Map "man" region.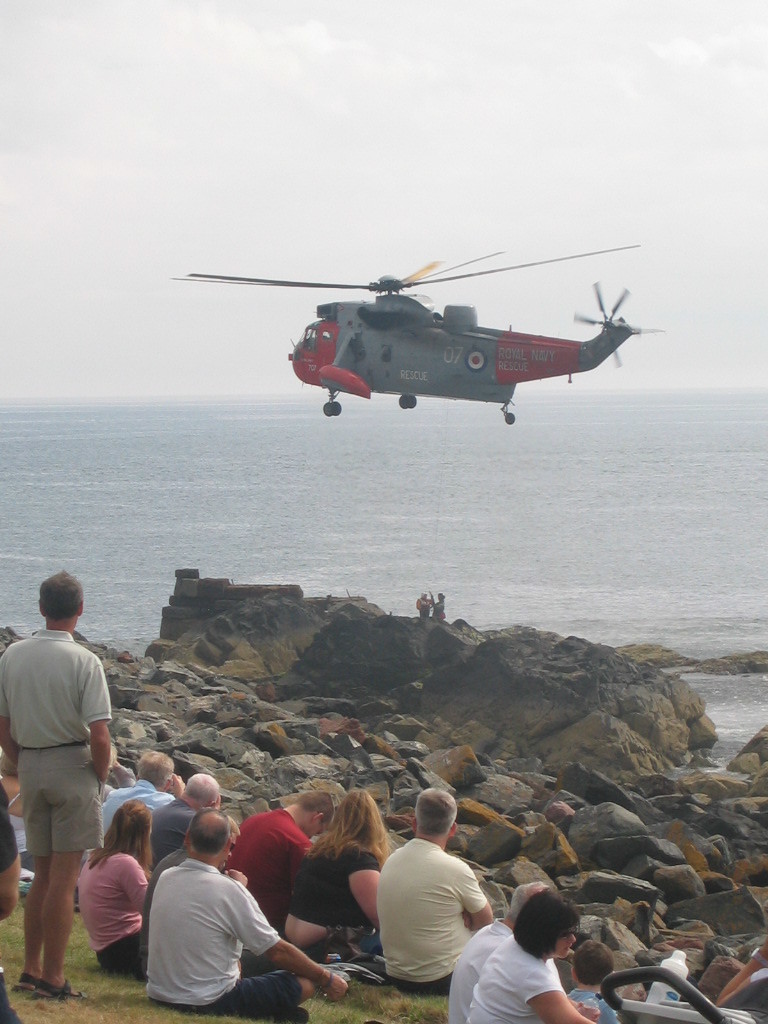
Mapped to 376, 783, 497, 994.
